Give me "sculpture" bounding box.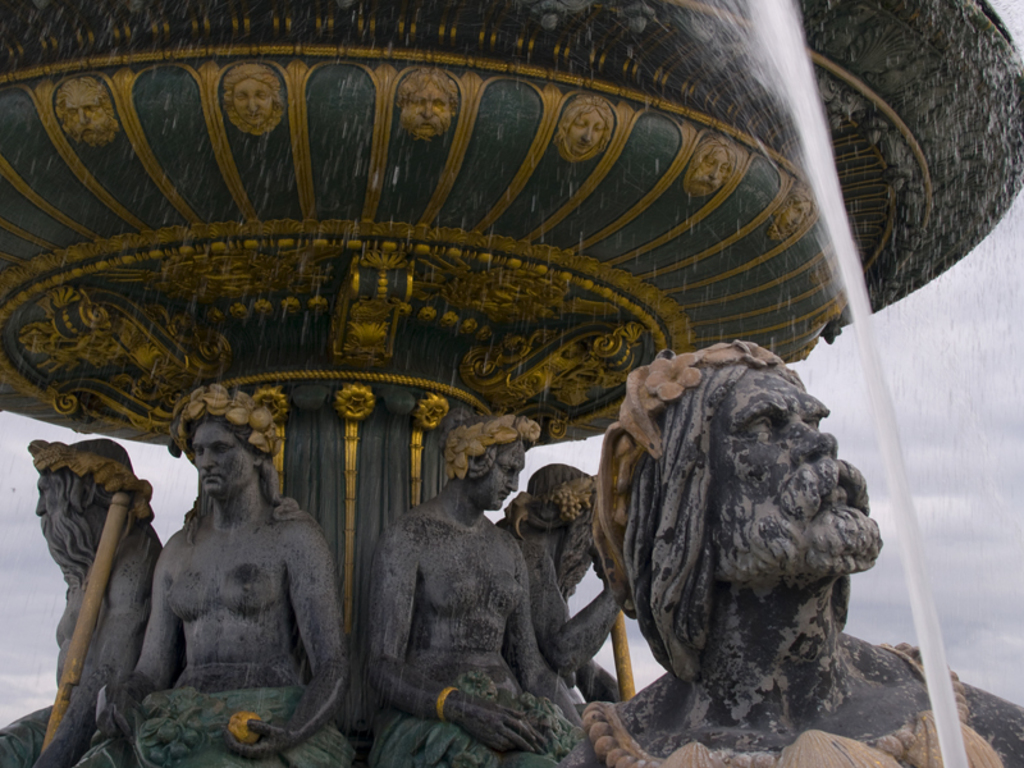
locate(3, 434, 175, 767).
